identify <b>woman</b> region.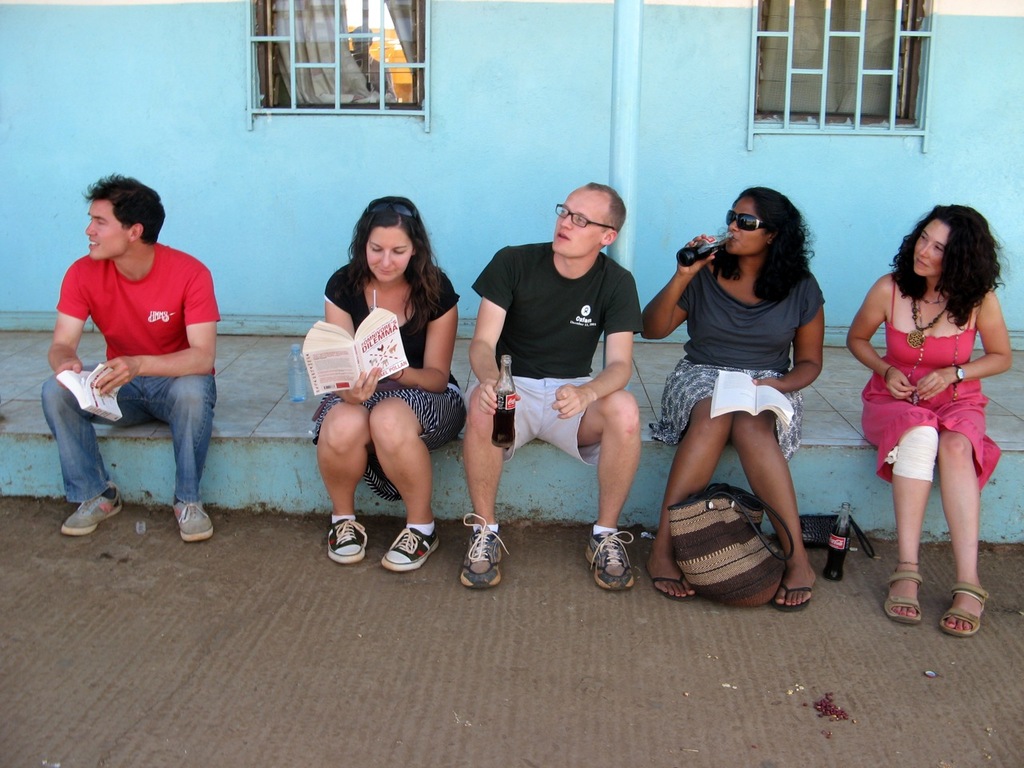
Region: 290:198:469:569.
